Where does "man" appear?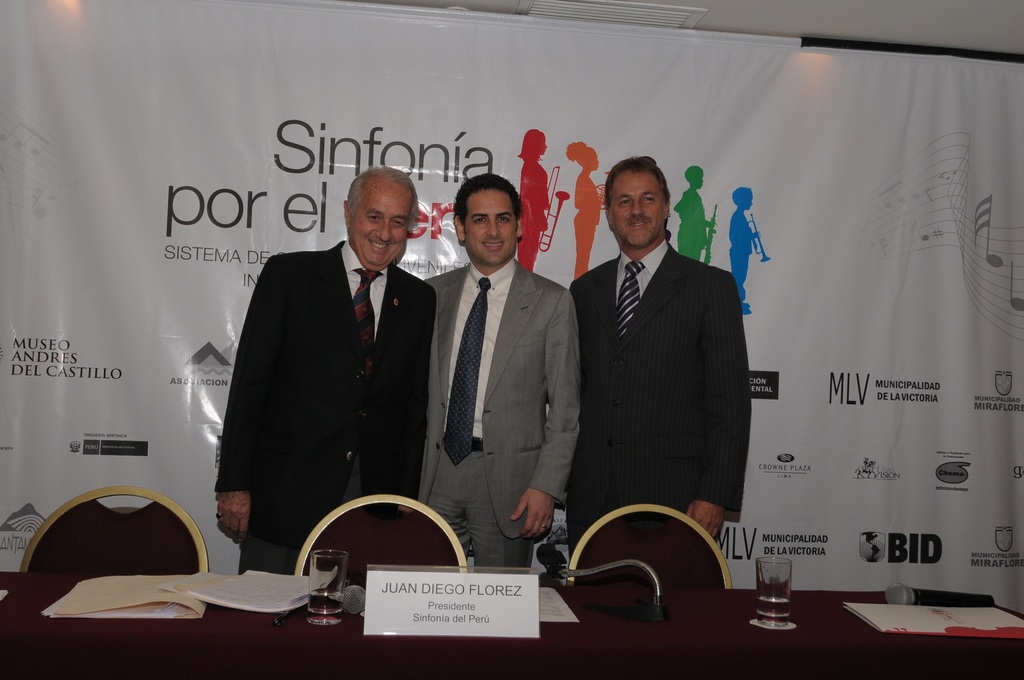
Appears at x1=213, y1=162, x2=438, y2=577.
